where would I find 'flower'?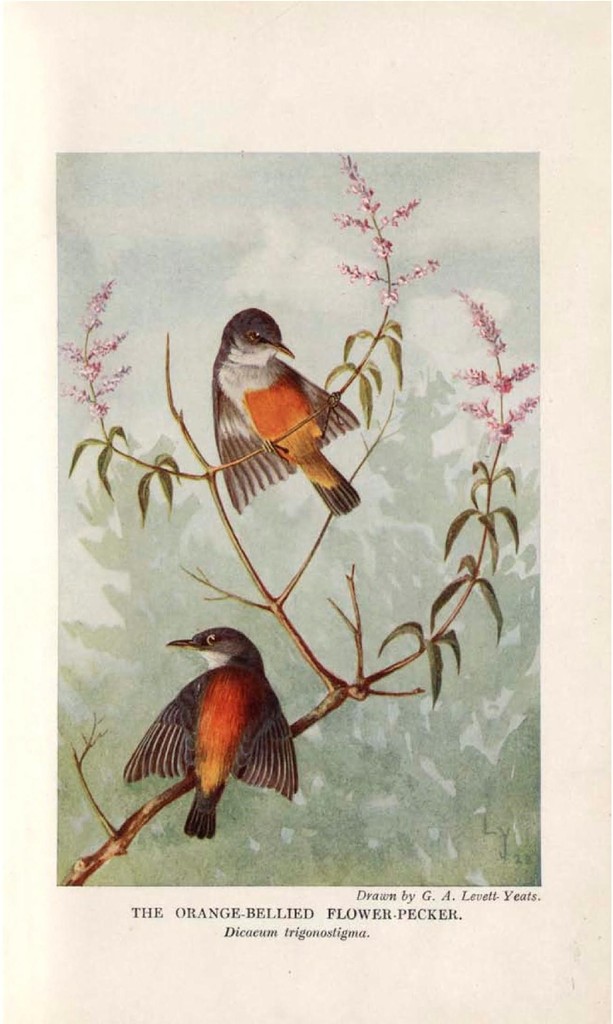
At x1=501 y1=359 x2=536 y2=381.
